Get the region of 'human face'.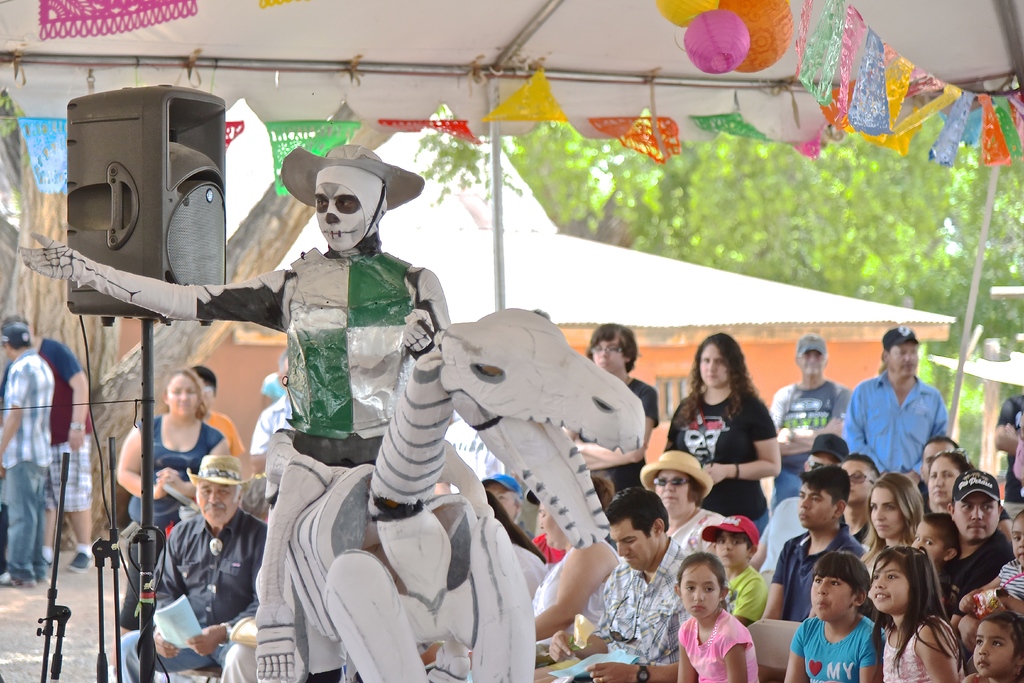
region(314, 185, 371, 251).
